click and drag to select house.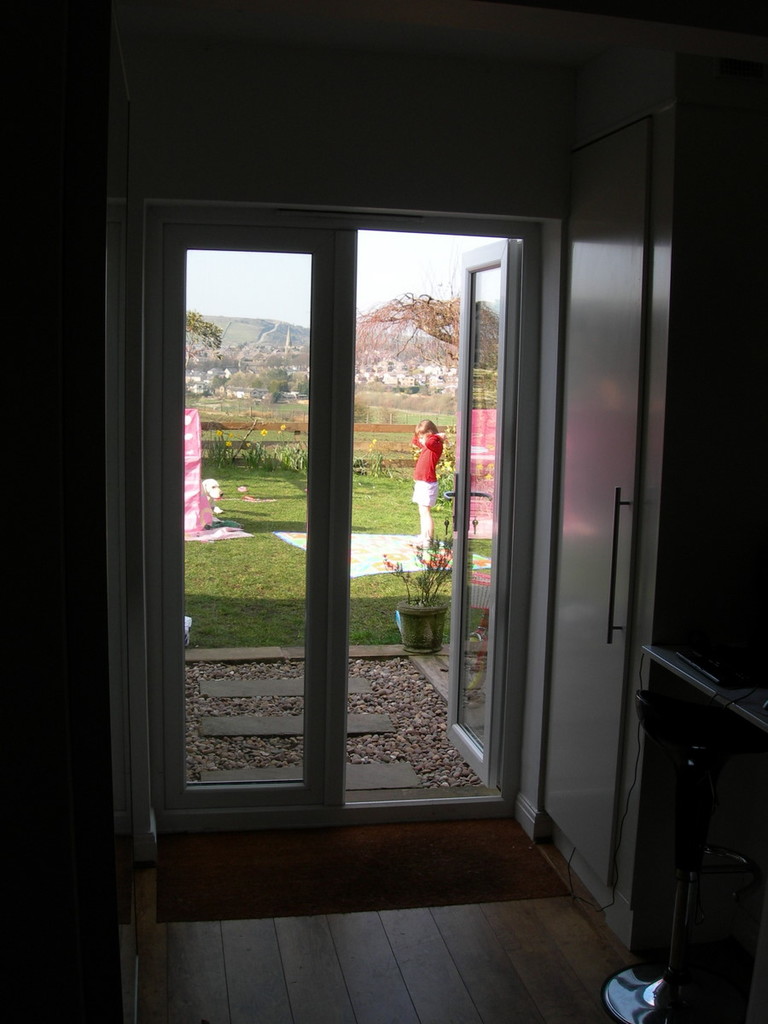
Selection: <region>0, 0, 767, 1023</region>.
